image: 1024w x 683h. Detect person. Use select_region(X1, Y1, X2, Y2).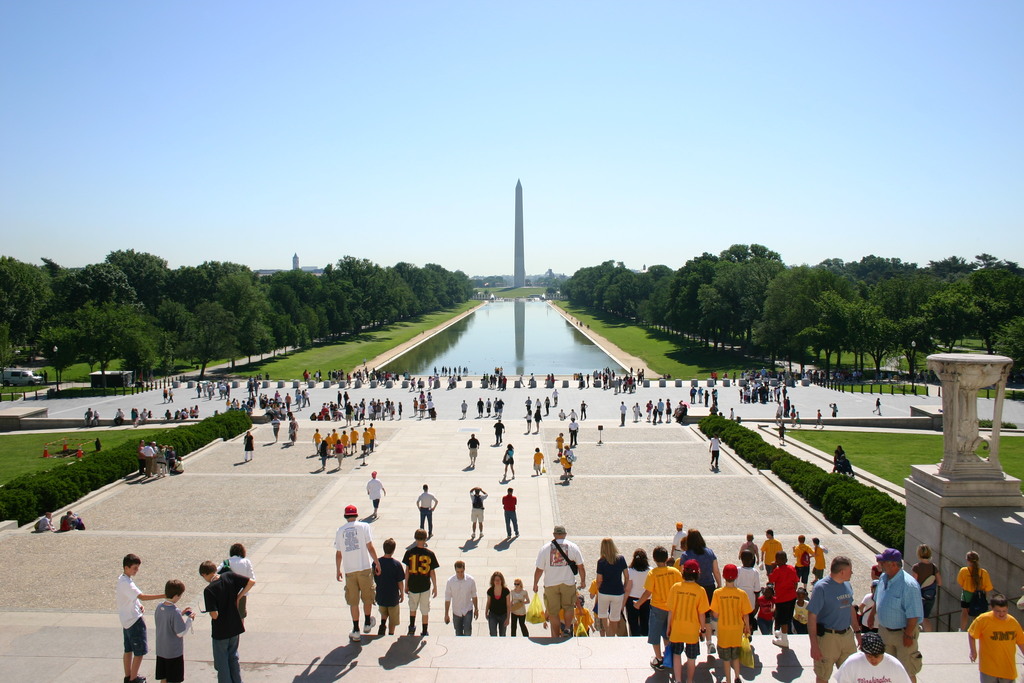
select_region(416, 377, 422, 391).
